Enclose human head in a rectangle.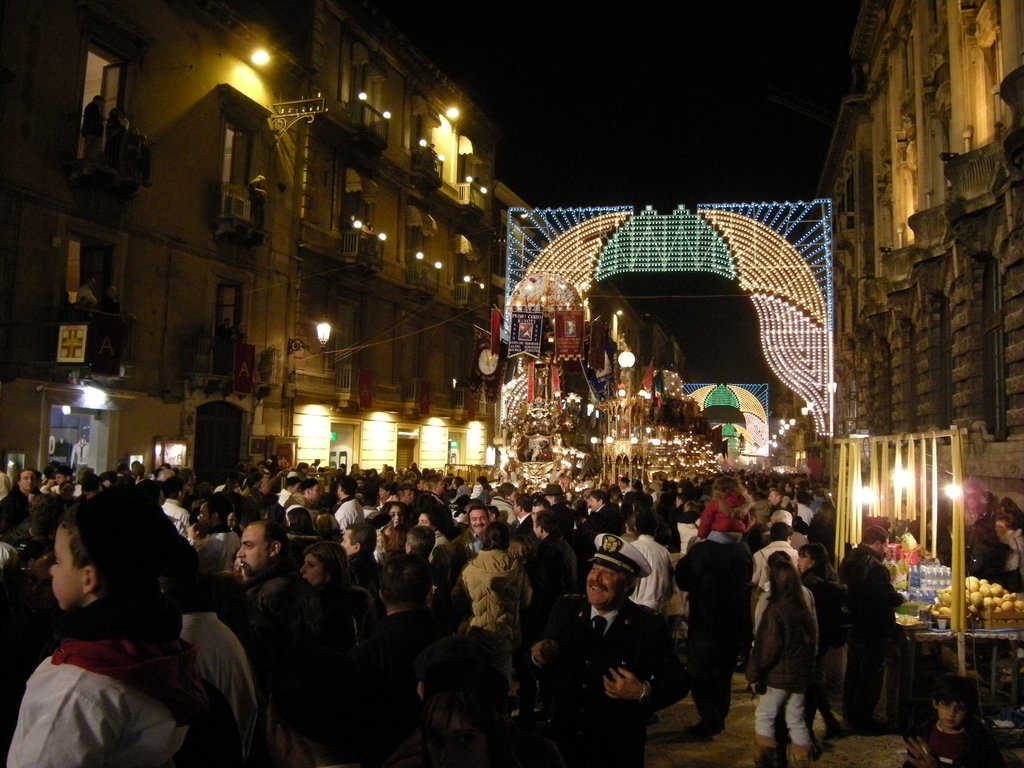
[left=298, top=541, right=348, bottom=588].
